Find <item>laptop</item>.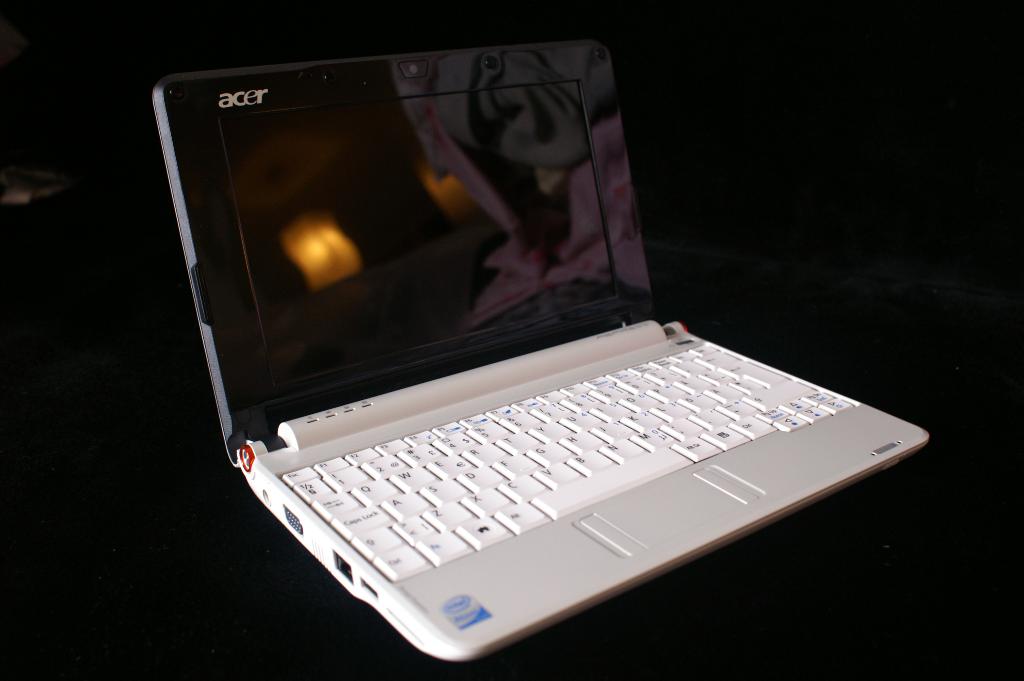
l=154, t=26, r=938, b=655.
